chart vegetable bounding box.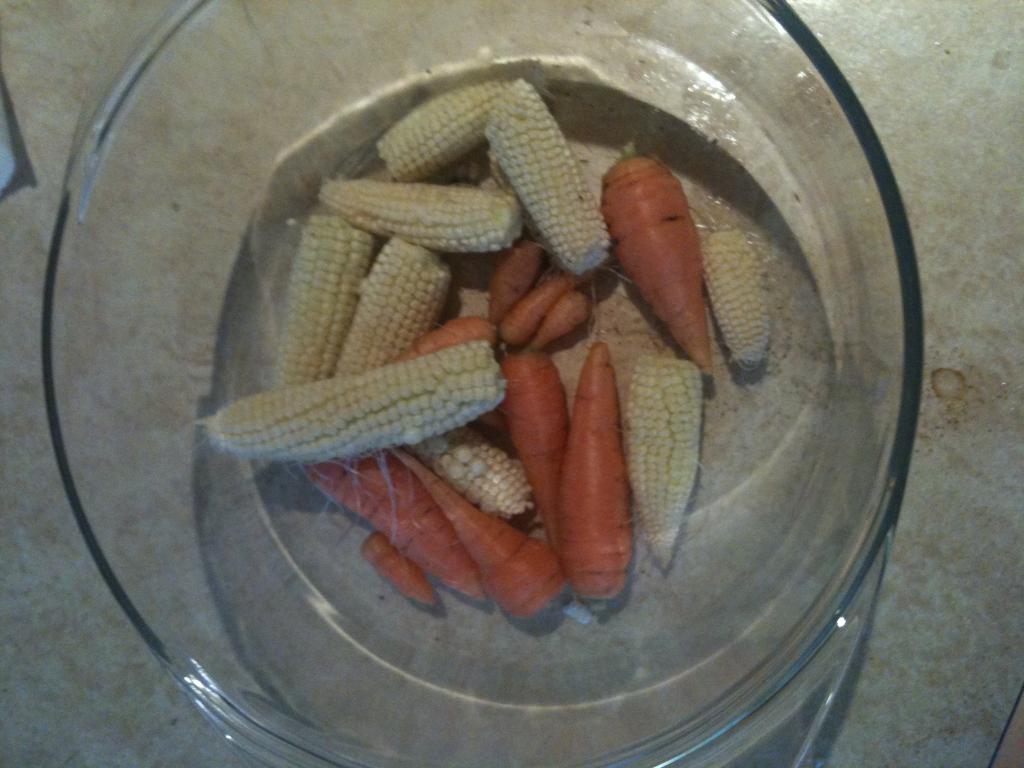
Charted: <bbox>196, 336, 508, 549</bbox>.
